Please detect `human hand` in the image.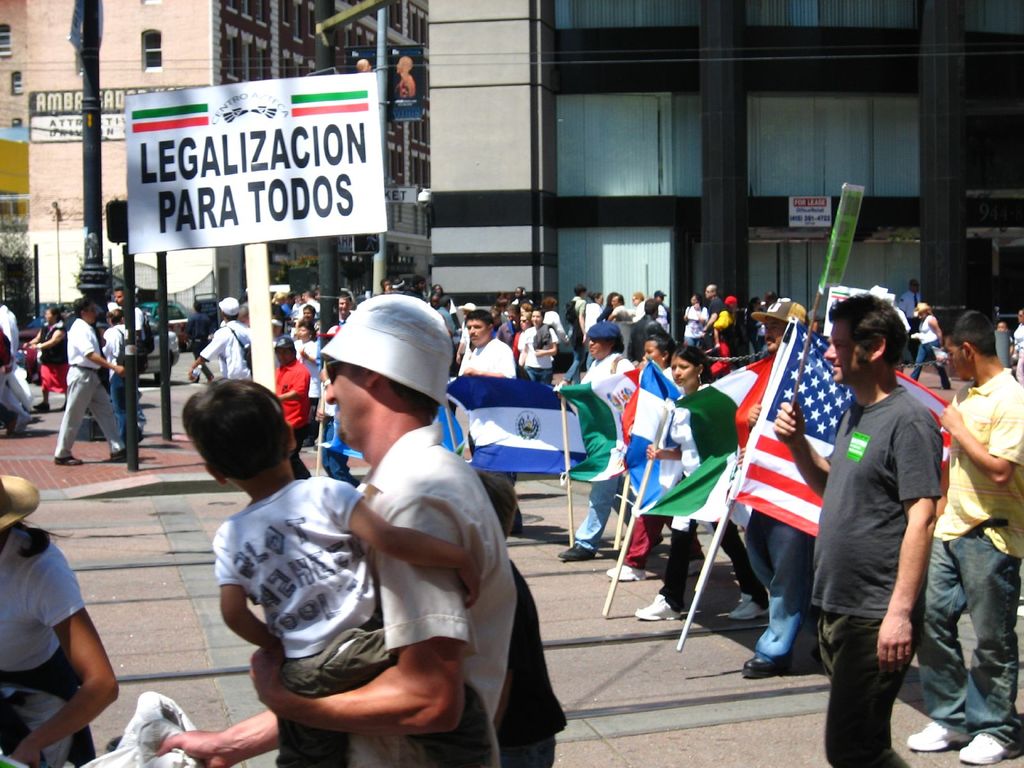
737,446,746,470.
